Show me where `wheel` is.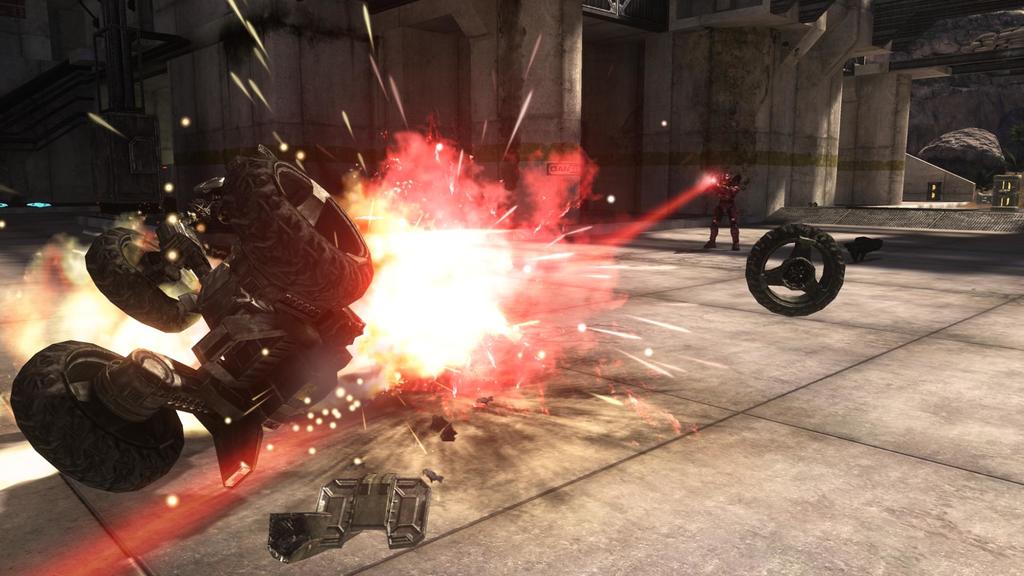
`wheel` is at pyautogui.locateOnScreen(10, 339, 186, 492).
